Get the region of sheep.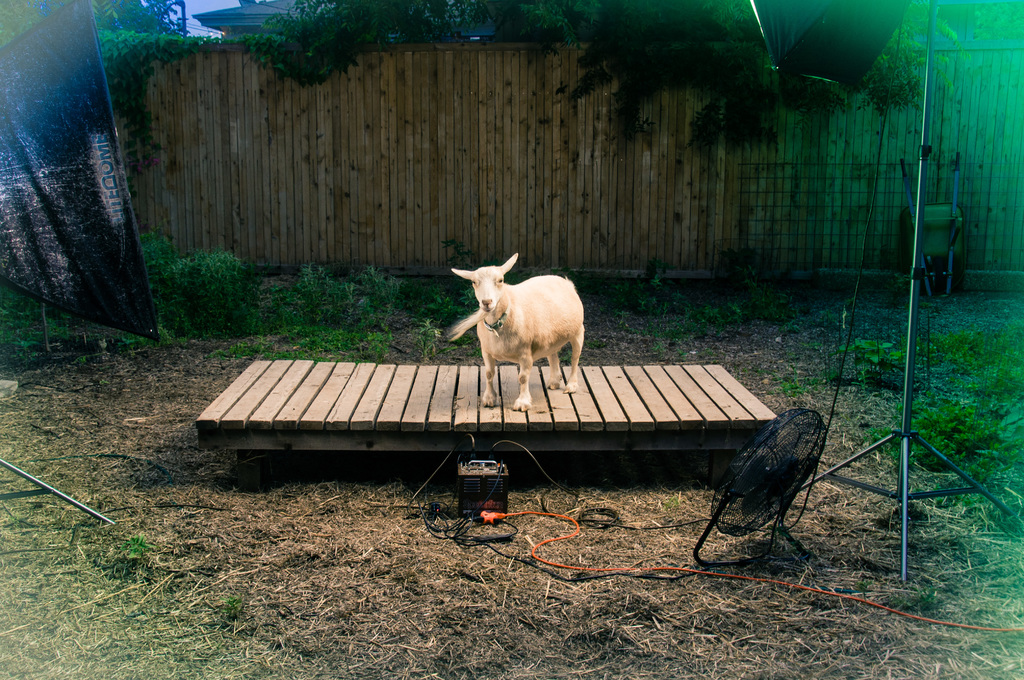
[463, 257, 596, 411].
